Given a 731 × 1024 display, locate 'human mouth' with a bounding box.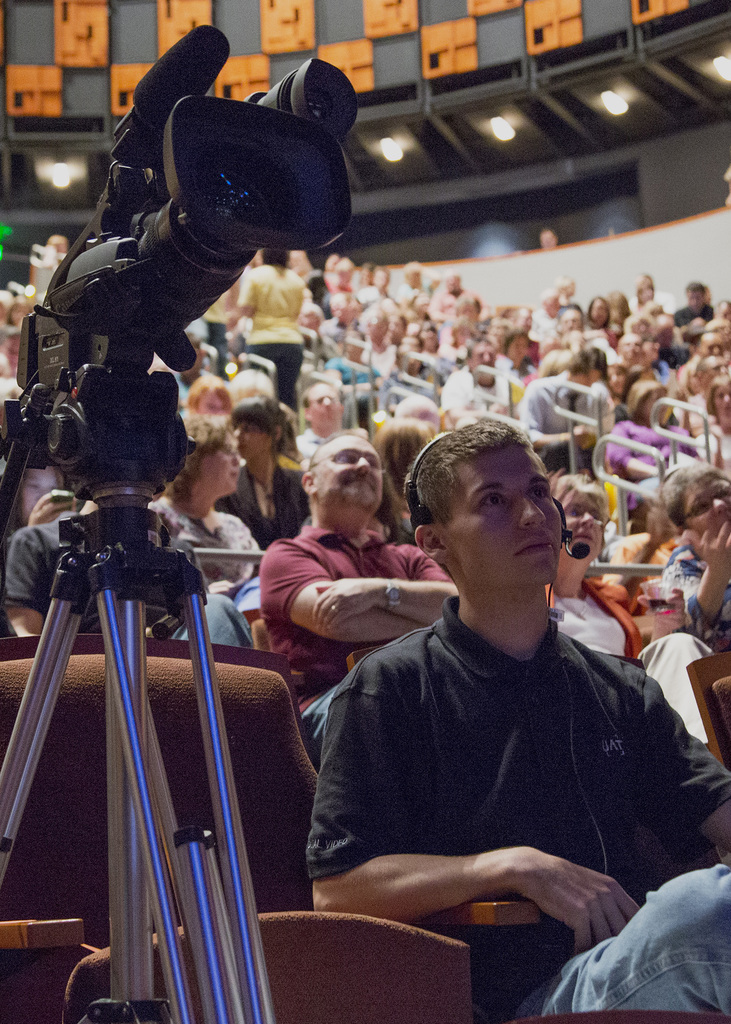
Located: [575, 534, 592, 541].
